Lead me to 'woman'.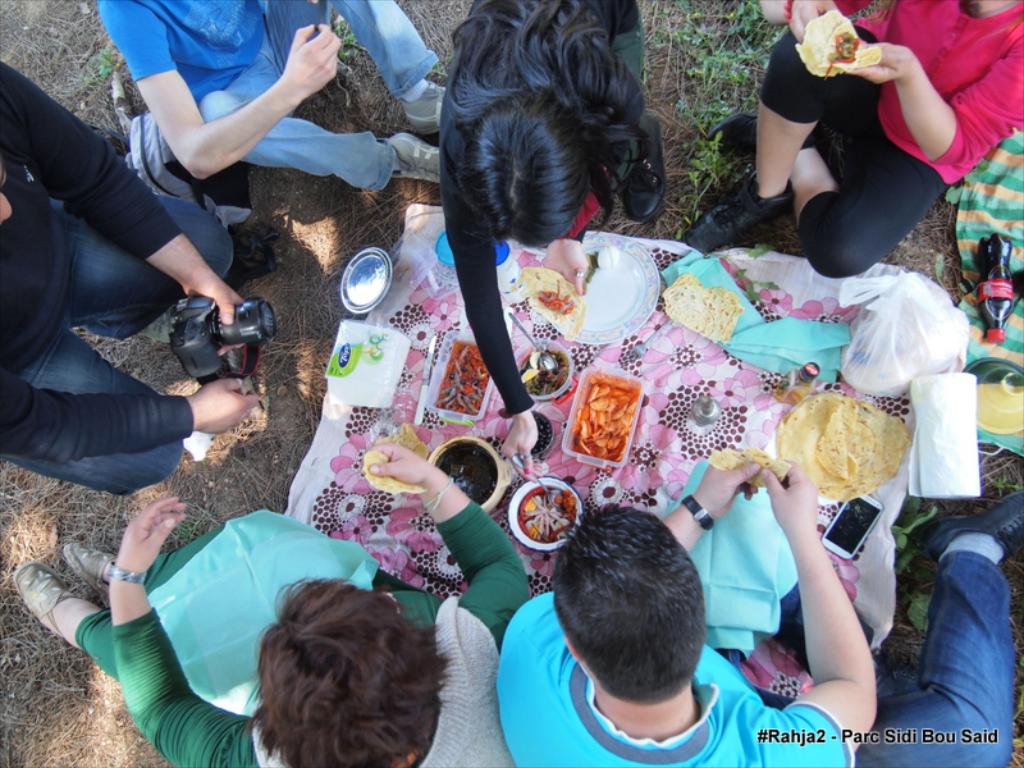
Lead to detection(438, 0, 669, 488).
